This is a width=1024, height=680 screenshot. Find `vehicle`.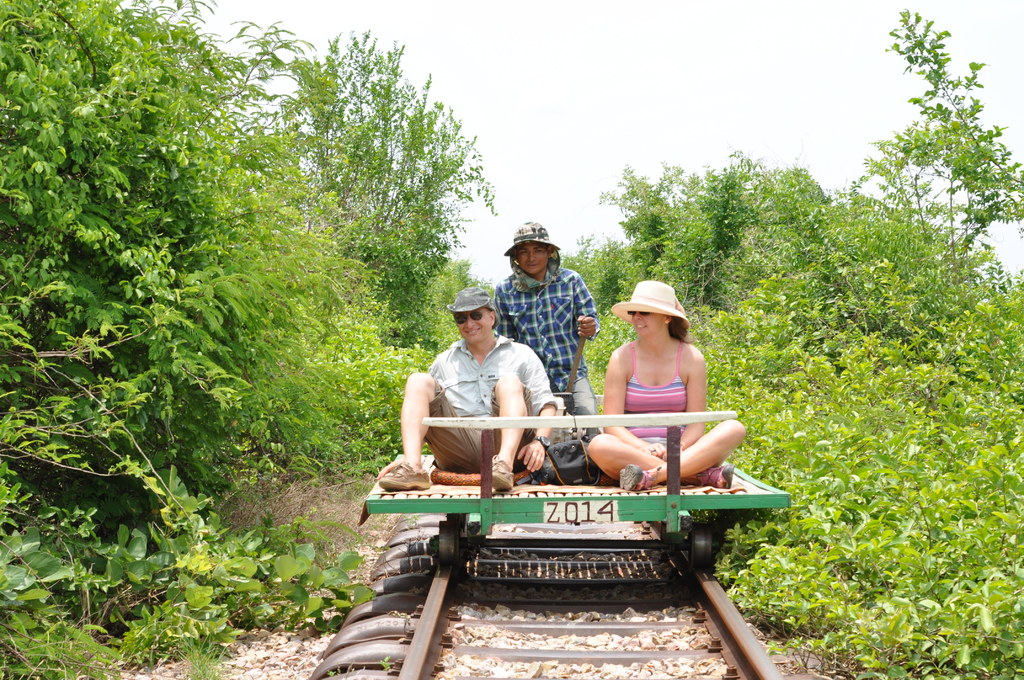
Bounding box: [left=309, top=275, right=818, bottom=621].
